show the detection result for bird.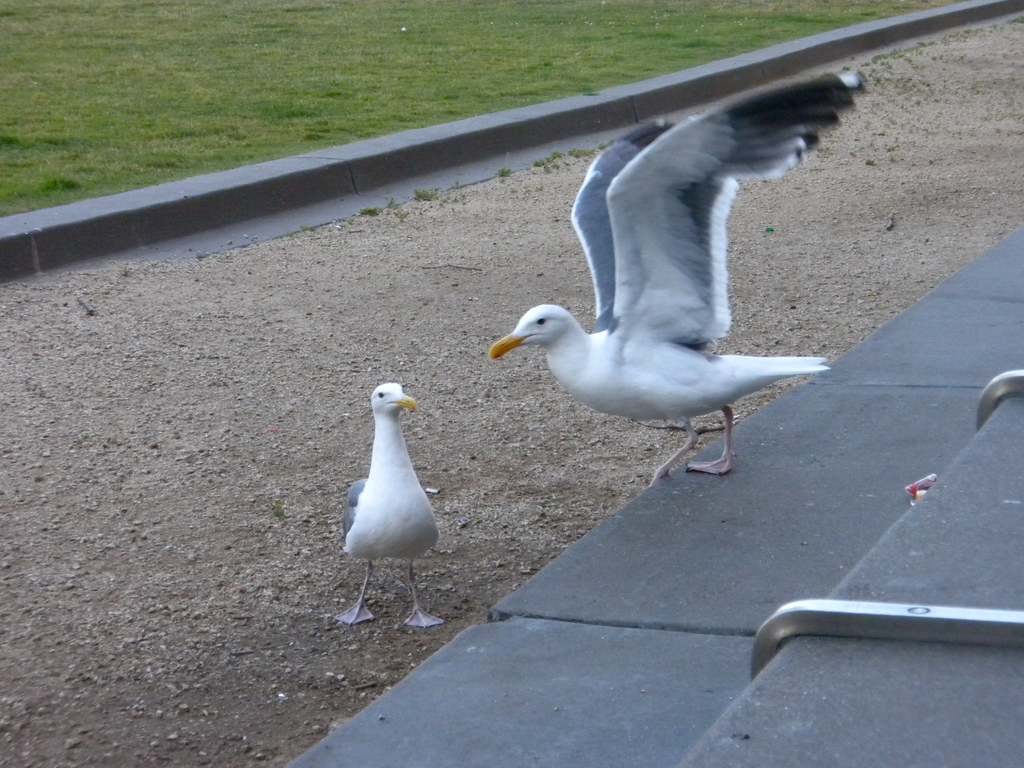
(484,65,856,481).
